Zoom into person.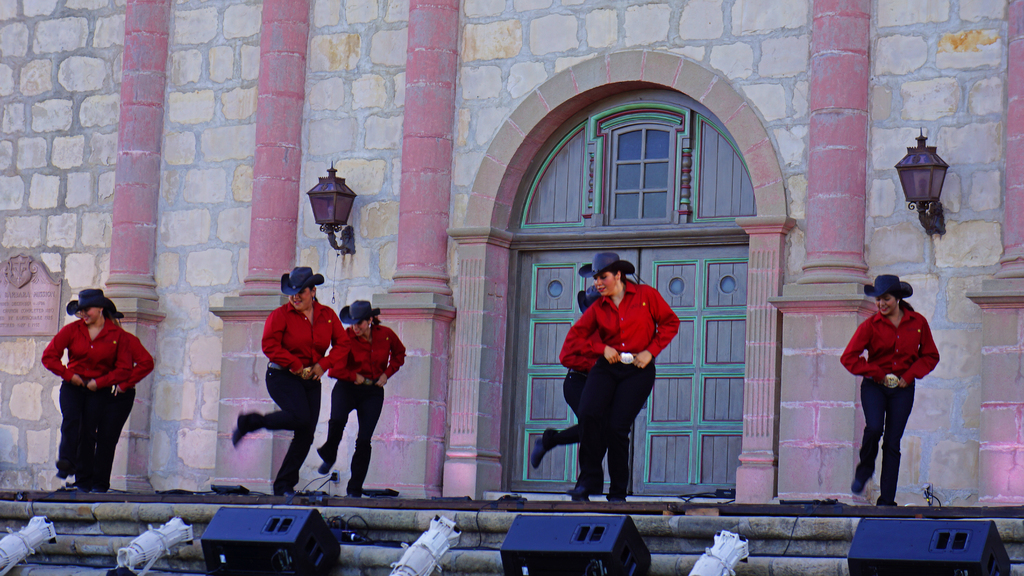
Zoom target: bbox=(79, 302, 156, 488).
